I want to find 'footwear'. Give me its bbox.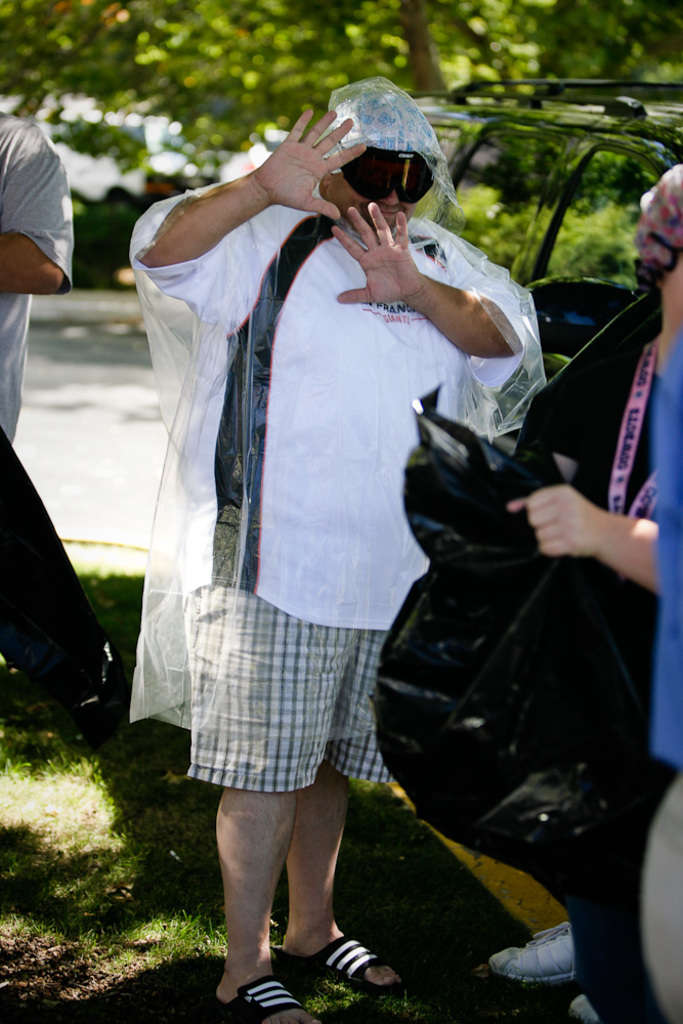
[x1=474, y1=918, x2=573, y2=992].
